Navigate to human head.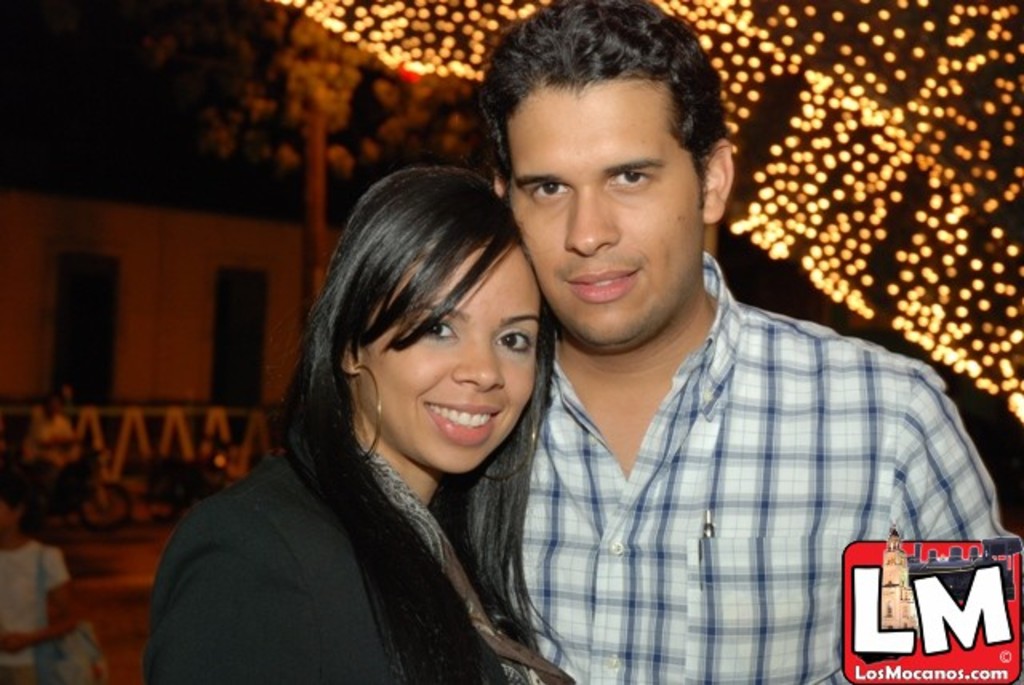
Navigation target: (296,165,560,480).
